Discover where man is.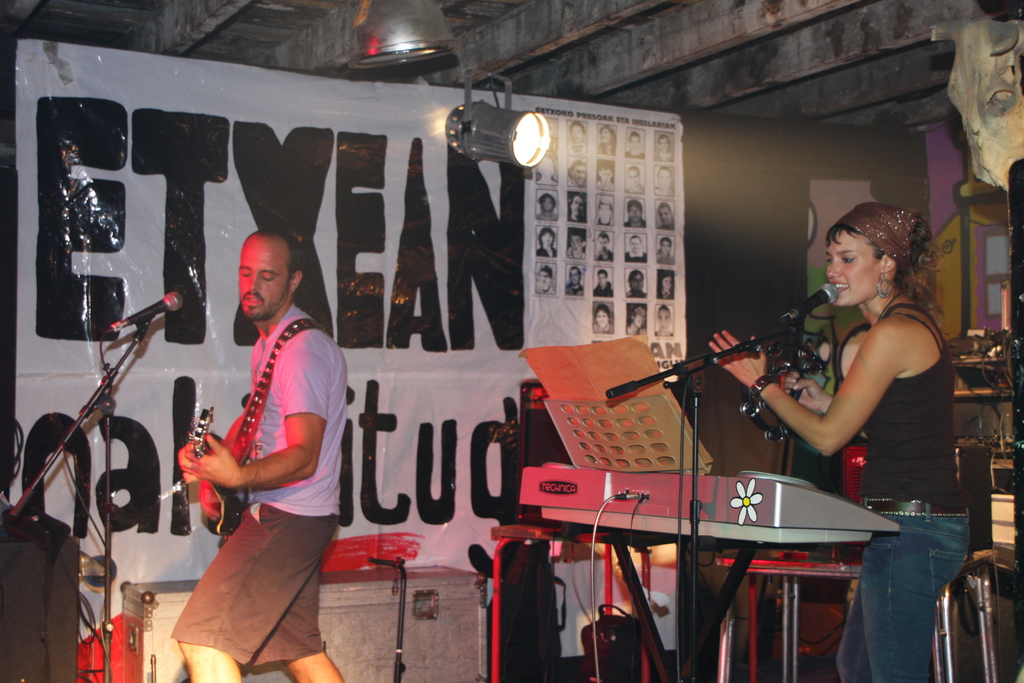
Discovered at <bbox>624, 130, 646, 159</bbox>.
